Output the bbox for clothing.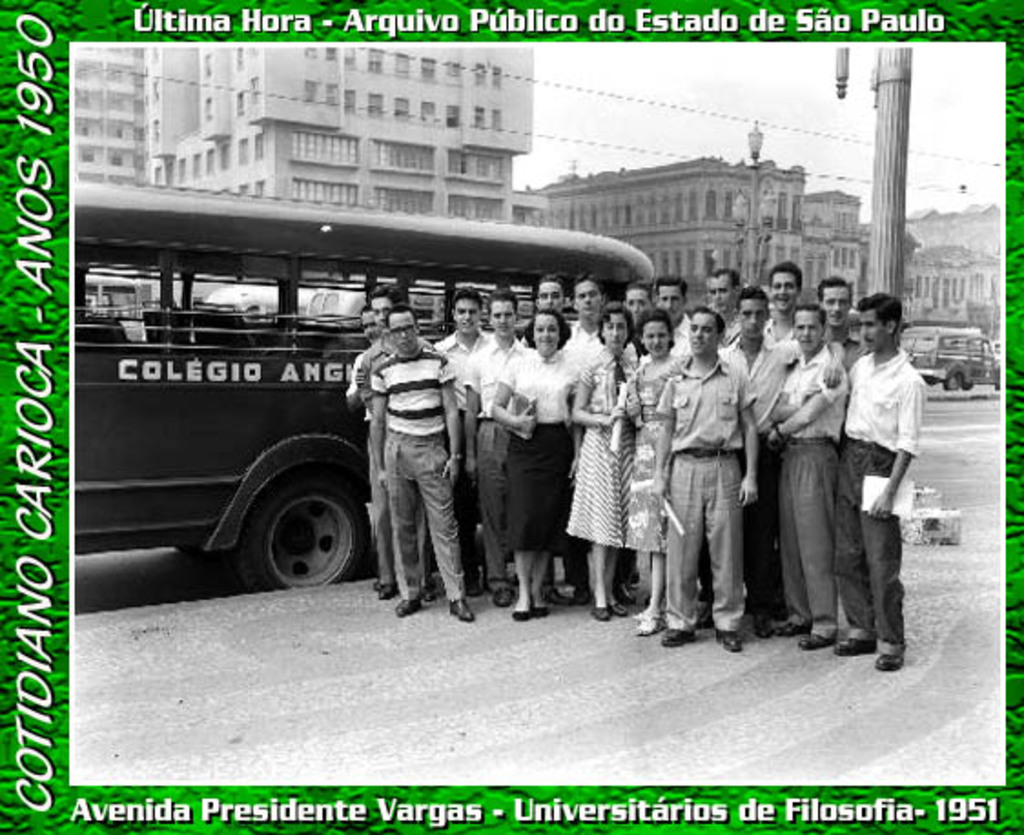
[547, 315, 607, 376].
